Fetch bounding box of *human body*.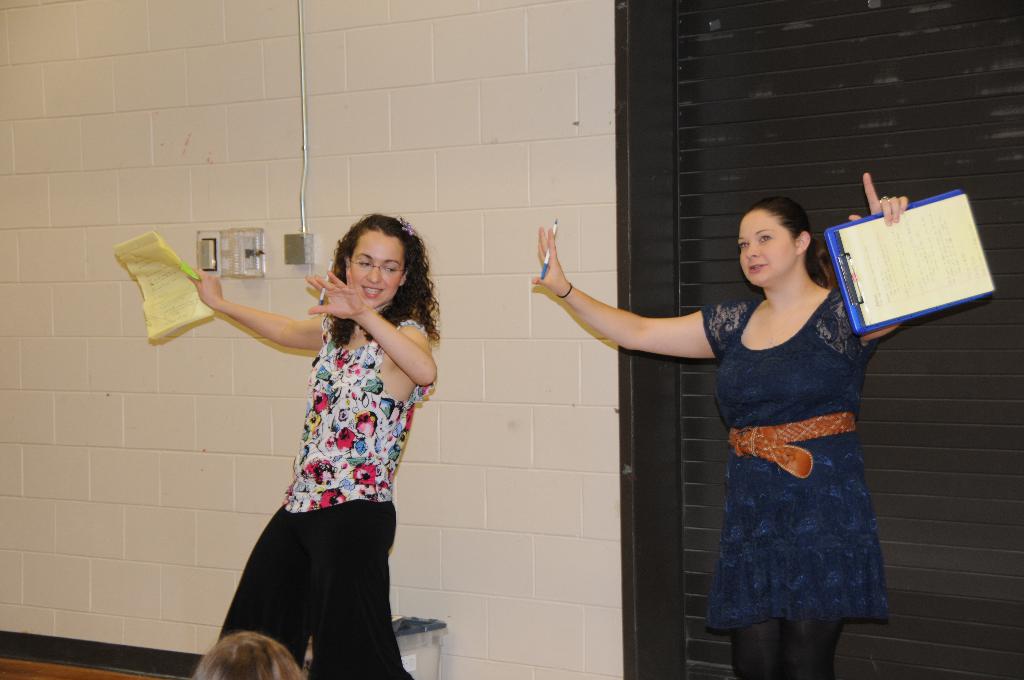
Bbox: left=188, top=202, right=455, bottom=666.
